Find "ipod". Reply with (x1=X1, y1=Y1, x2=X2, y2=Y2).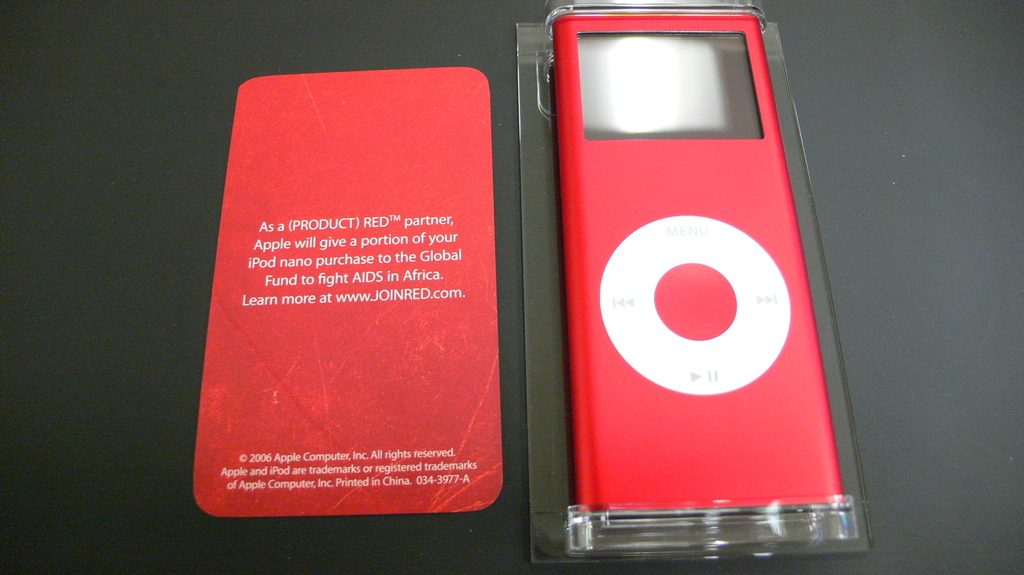
(x1=543, y1=0, x2=846, y2=529).
